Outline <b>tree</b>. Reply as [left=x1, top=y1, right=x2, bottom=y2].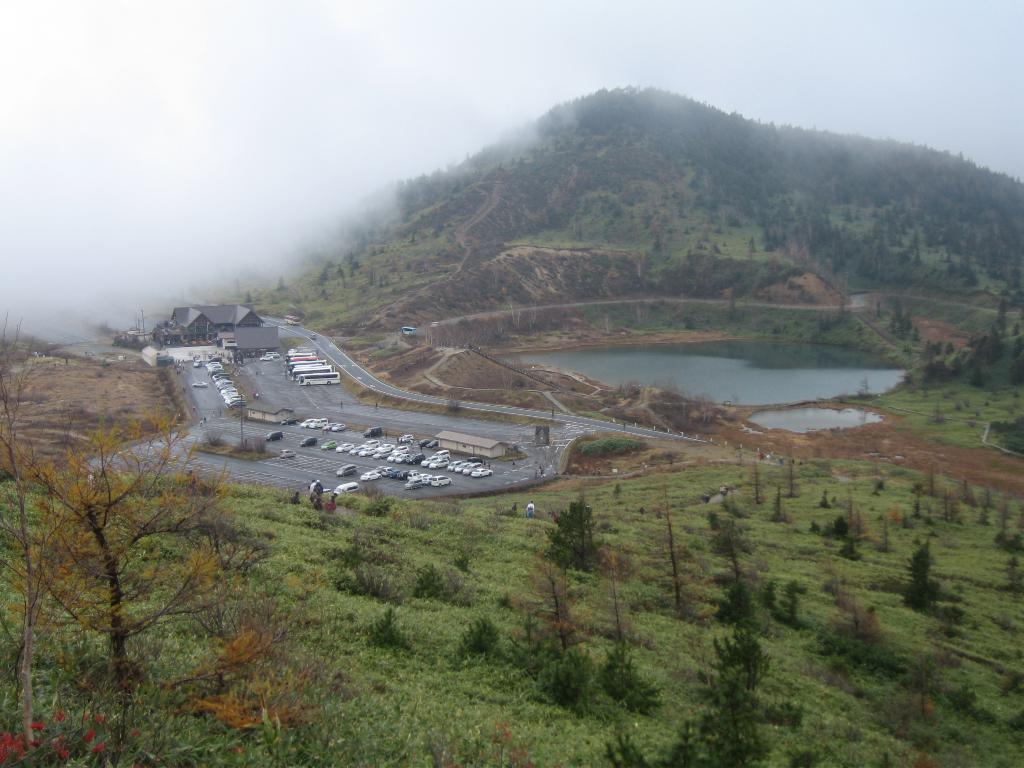
[left=134, top=576, right=339, bottom=744].
